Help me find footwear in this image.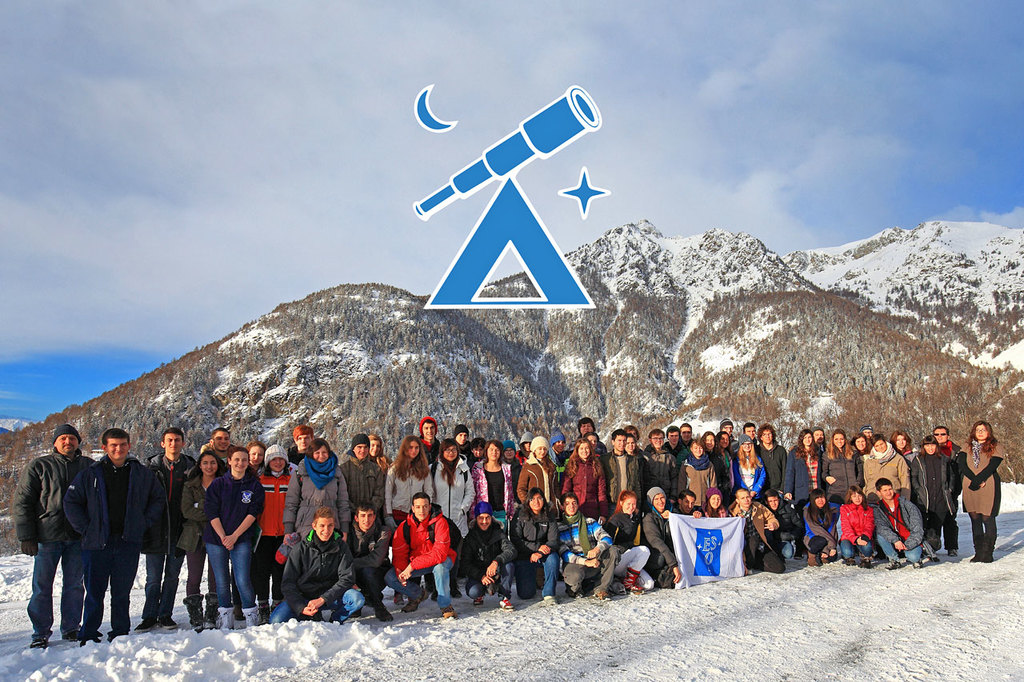
Found it: box(256, 606, 269, 626).
